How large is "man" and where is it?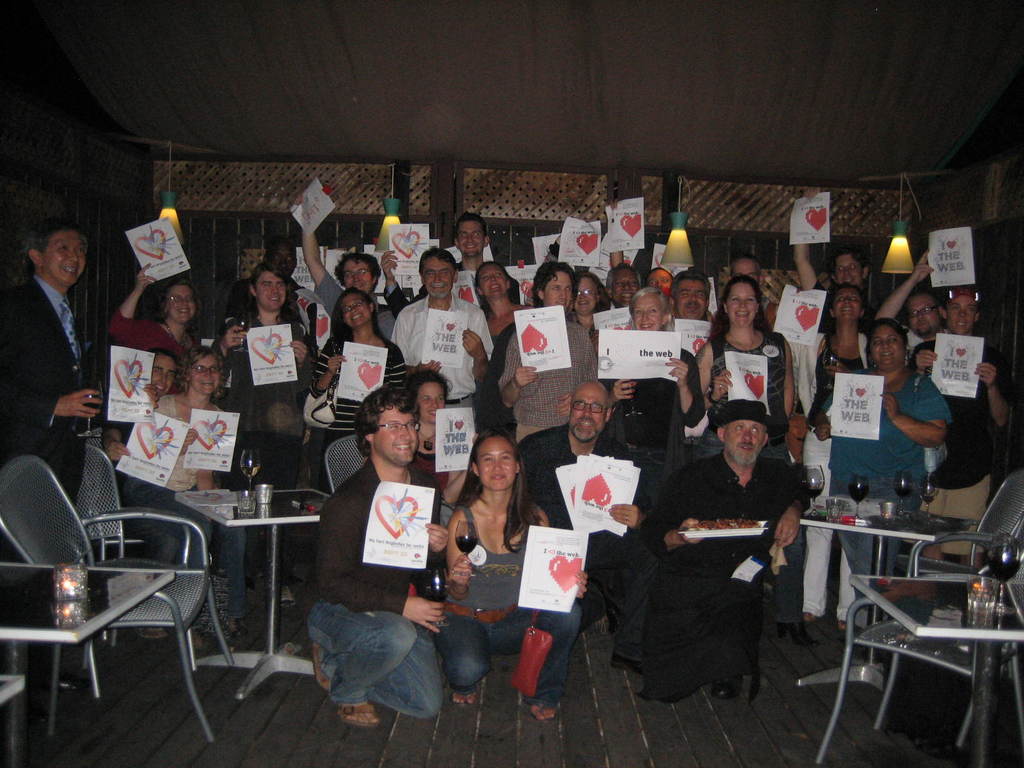
Bounding box: l=641, t=403, r=810, b=709.
